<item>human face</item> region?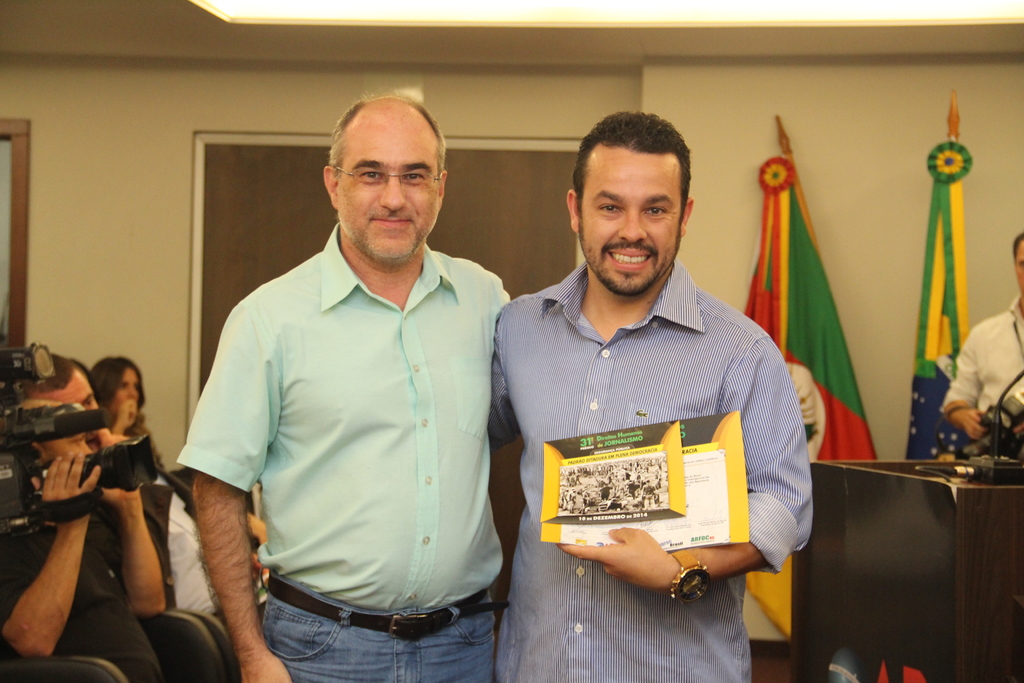
x1=34, y1=378, x2=97, y2=451
